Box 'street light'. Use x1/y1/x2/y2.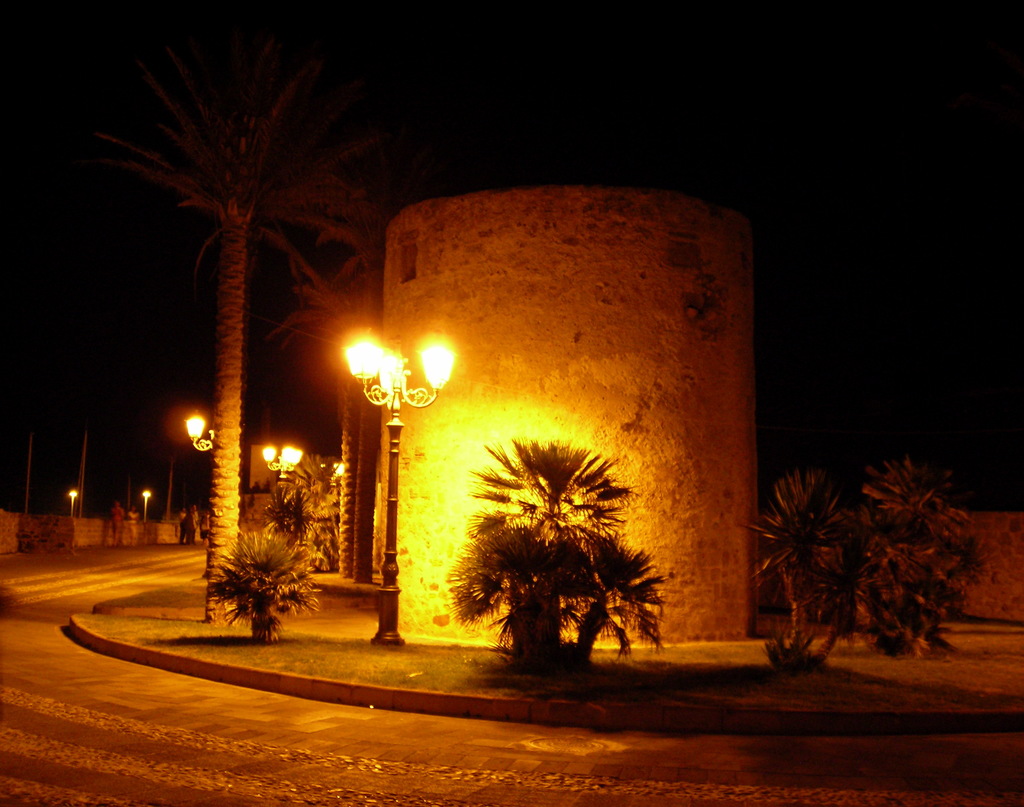
349/323/459/652.
